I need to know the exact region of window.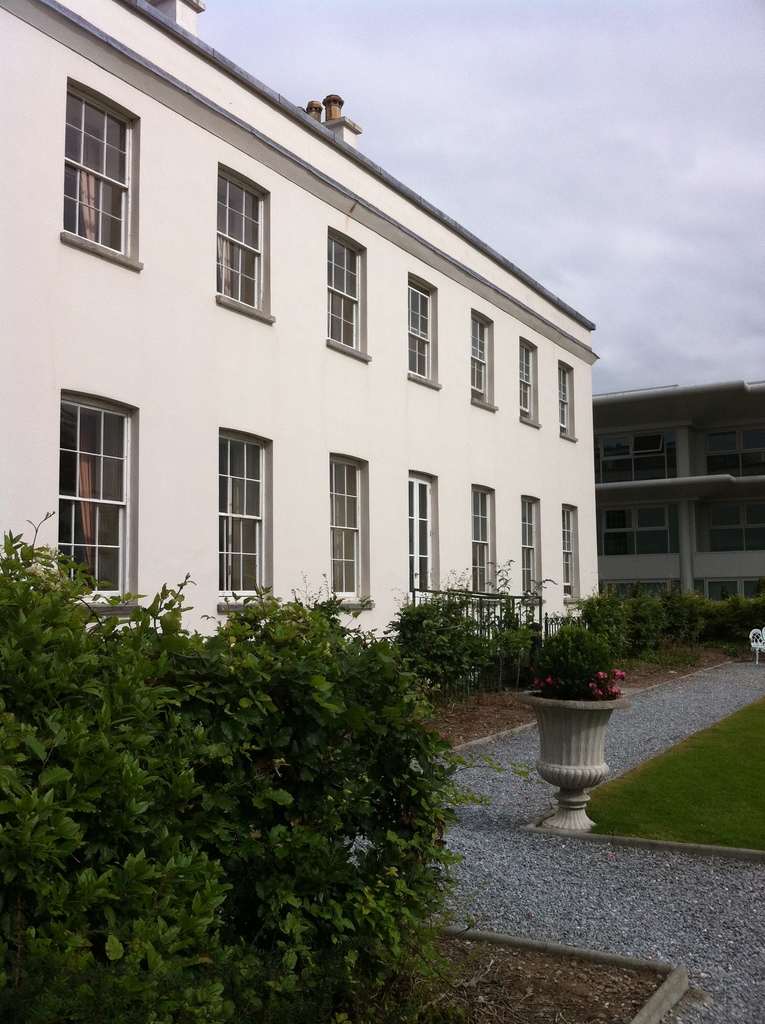
Region: Rect(50, 362, 141, 595).
